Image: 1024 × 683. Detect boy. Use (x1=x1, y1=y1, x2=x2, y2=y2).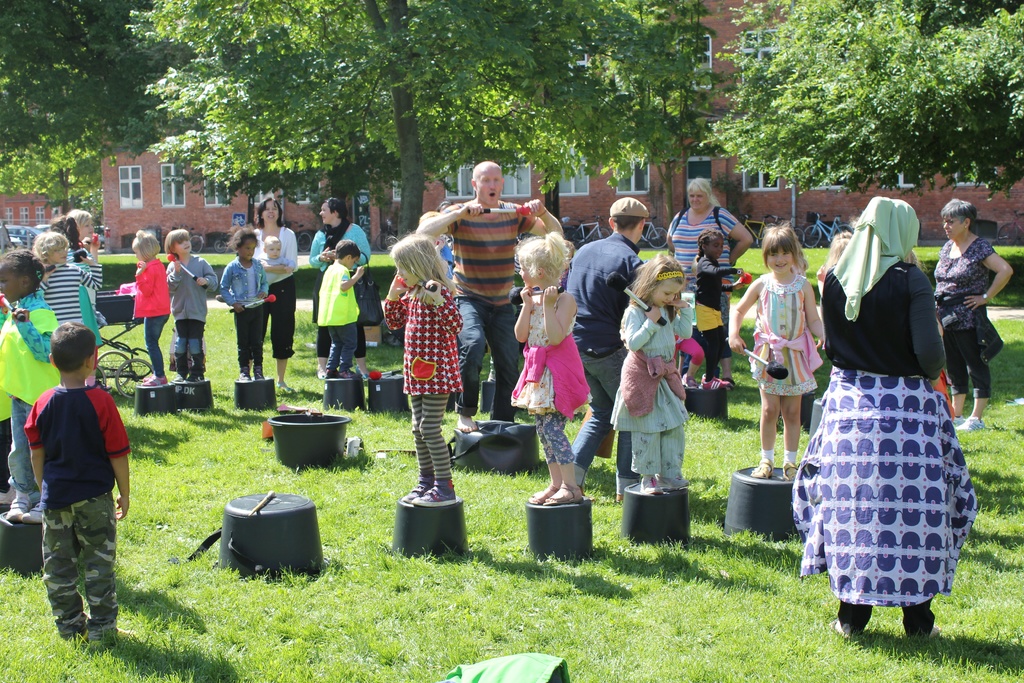
(x1=255, y1=237, x2=300, y2=286).
